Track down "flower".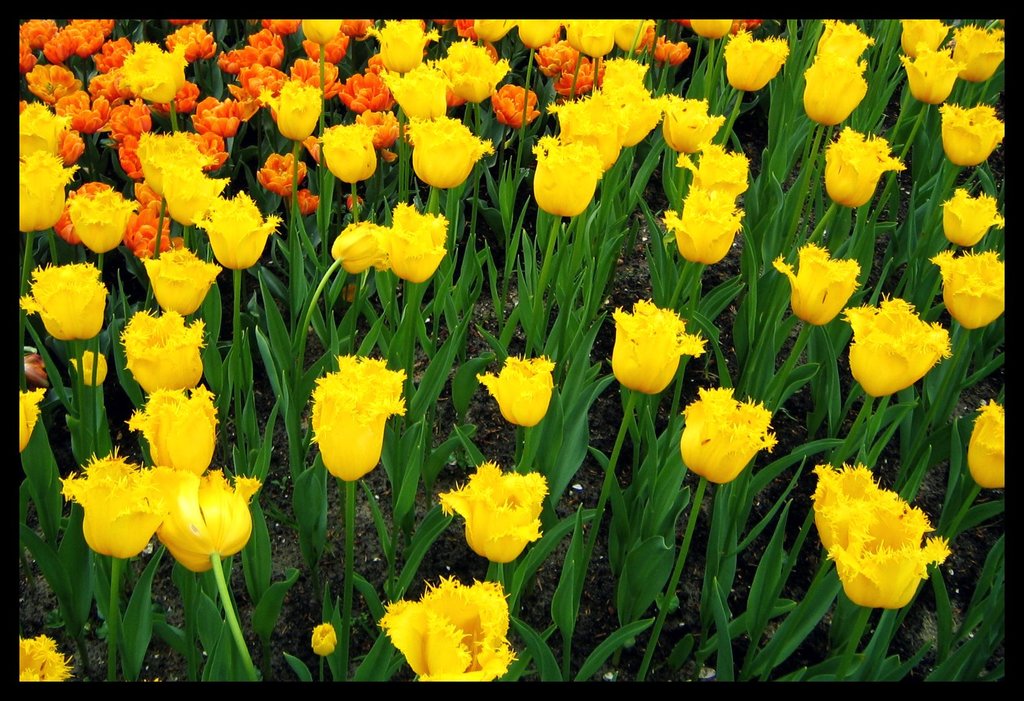
Tracked to (376,573,520,680).
